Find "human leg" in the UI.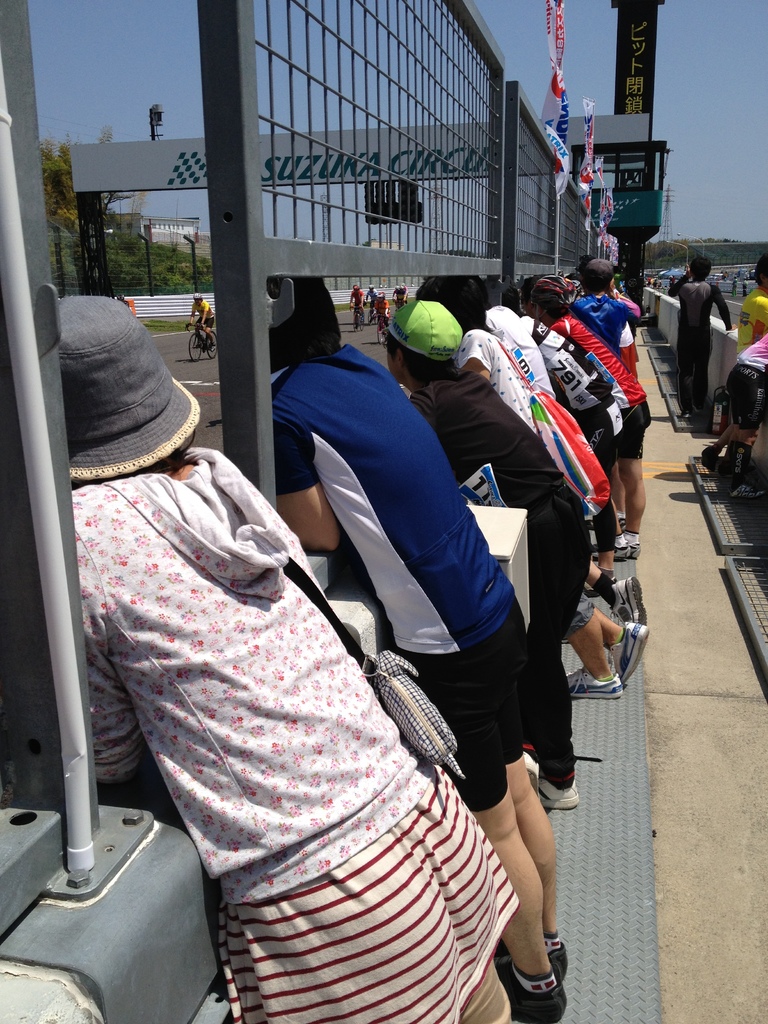
UI element at (x1=587, y1=557, x2=646, y2=621).
